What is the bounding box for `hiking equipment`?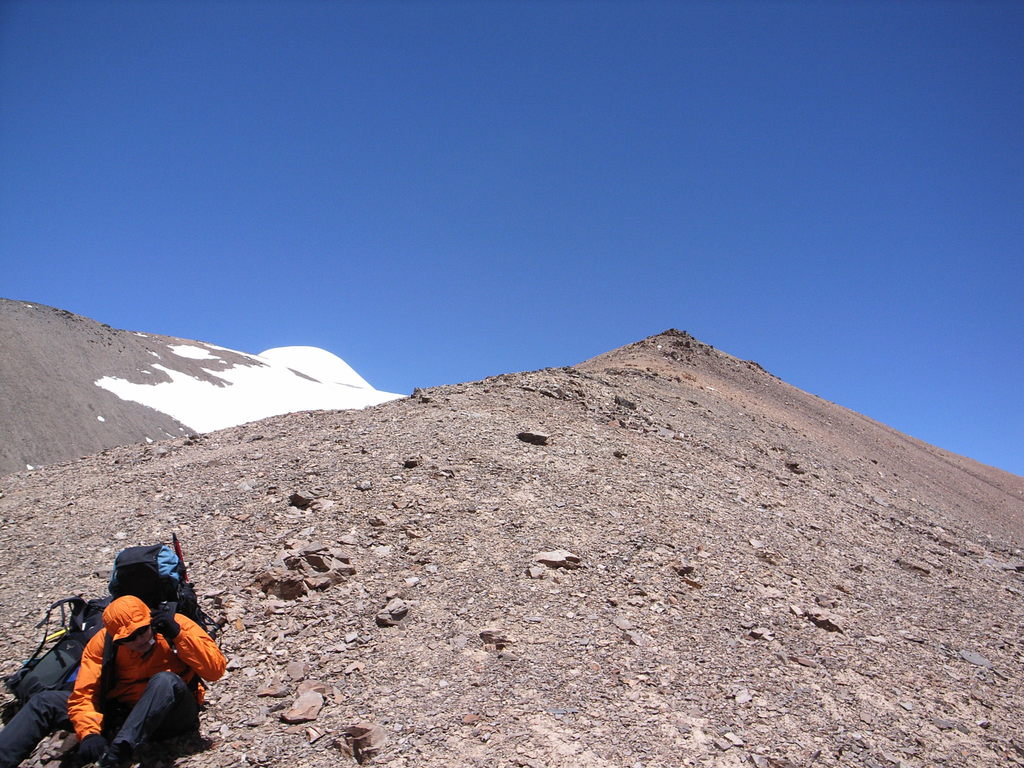
10,595,111,710.
